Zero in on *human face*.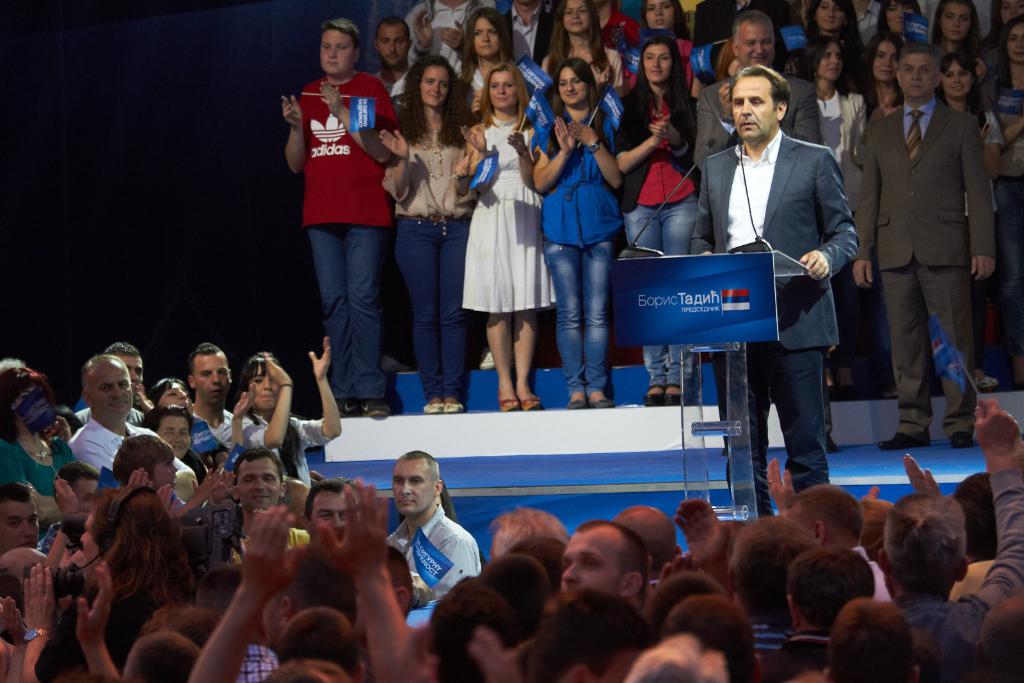
Zeroed in: x1=189 y1=352 x2=232 y2=402.
